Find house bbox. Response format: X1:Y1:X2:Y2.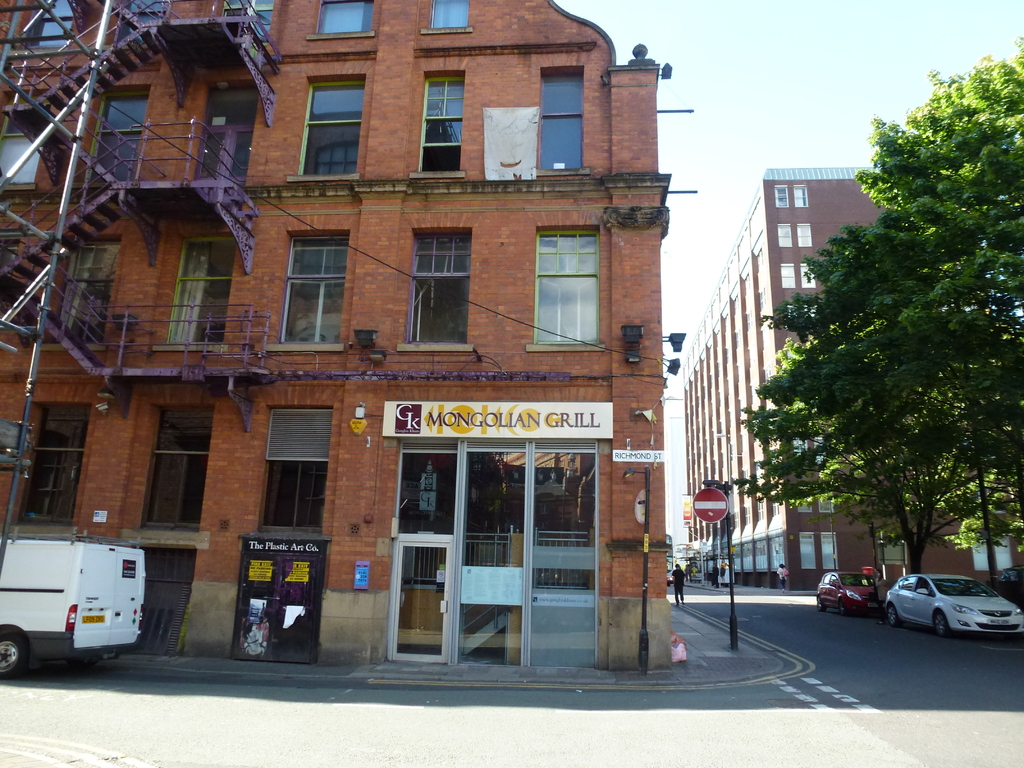
12:0:760:680.
